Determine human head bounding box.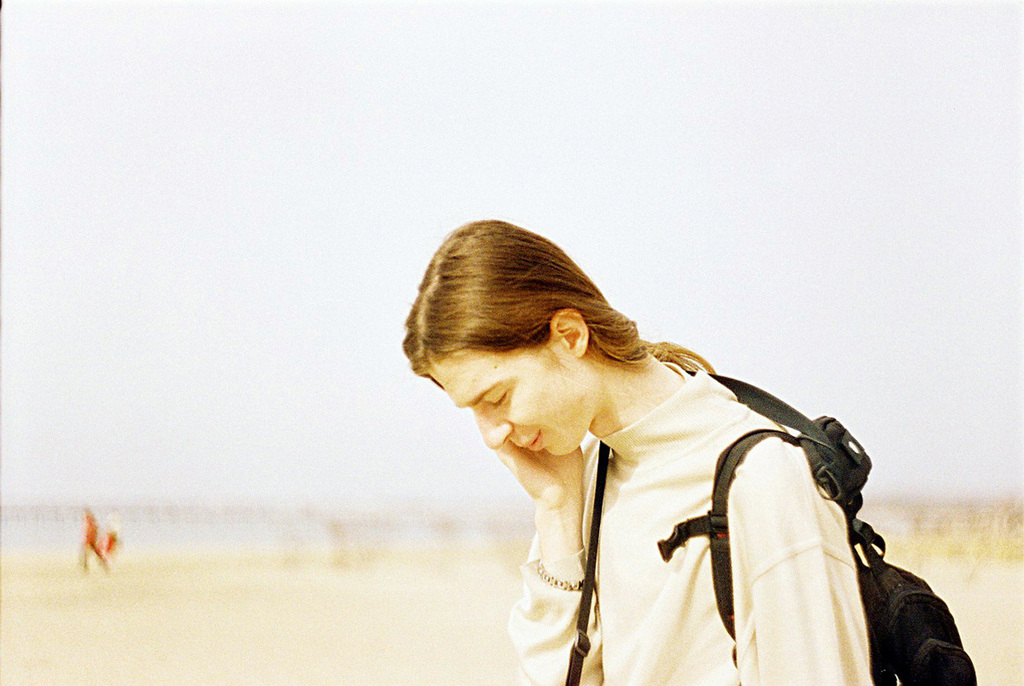
Determined: (left=413, top=231, right=678, bottom=468).
